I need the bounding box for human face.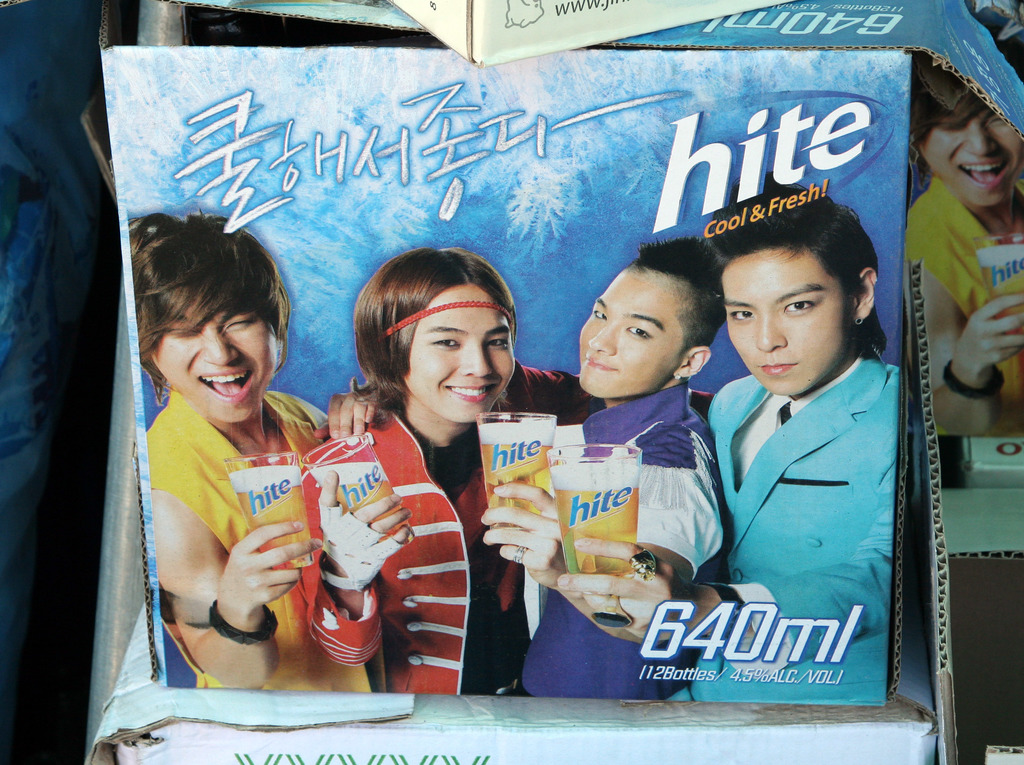
Here it is: <region>147, 293, 275, 421</region>.
